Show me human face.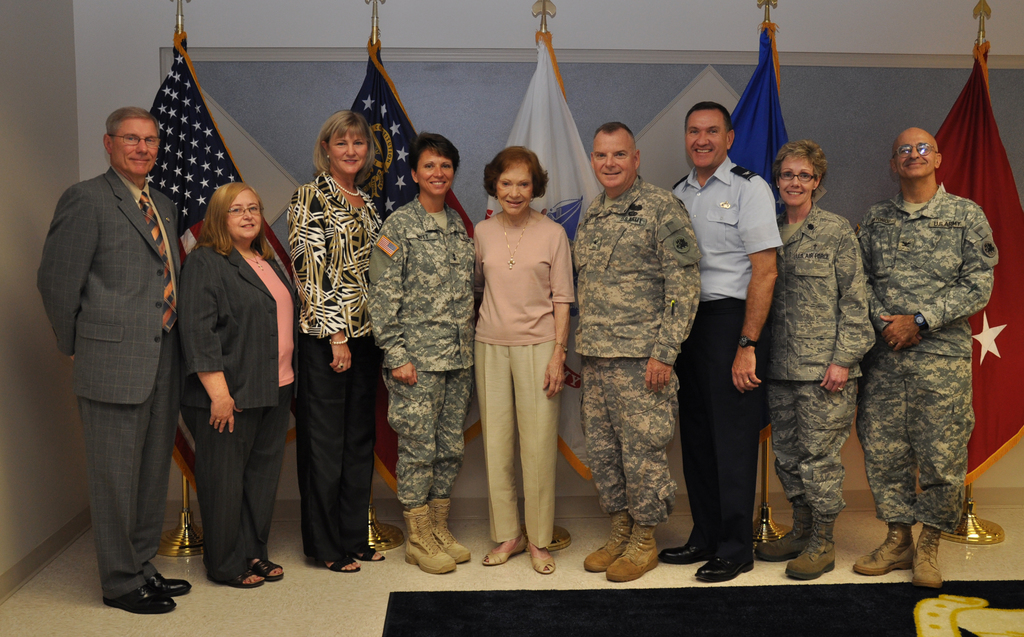
human face is here: (778, 153, 815, 208).
